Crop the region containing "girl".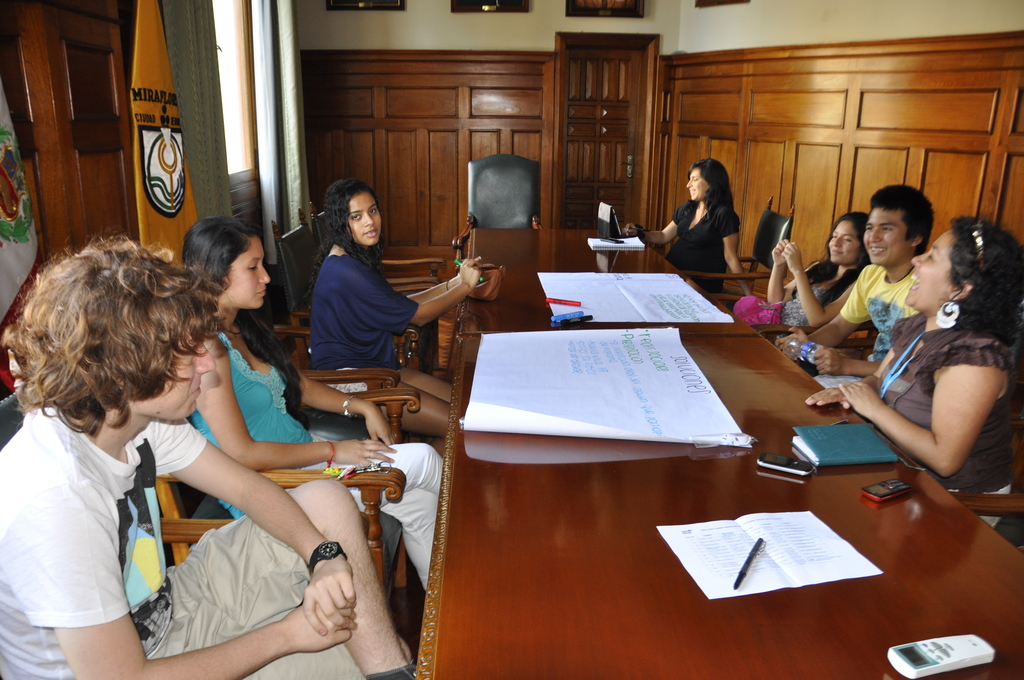
Crop region: 181, 213, 440, 585.
